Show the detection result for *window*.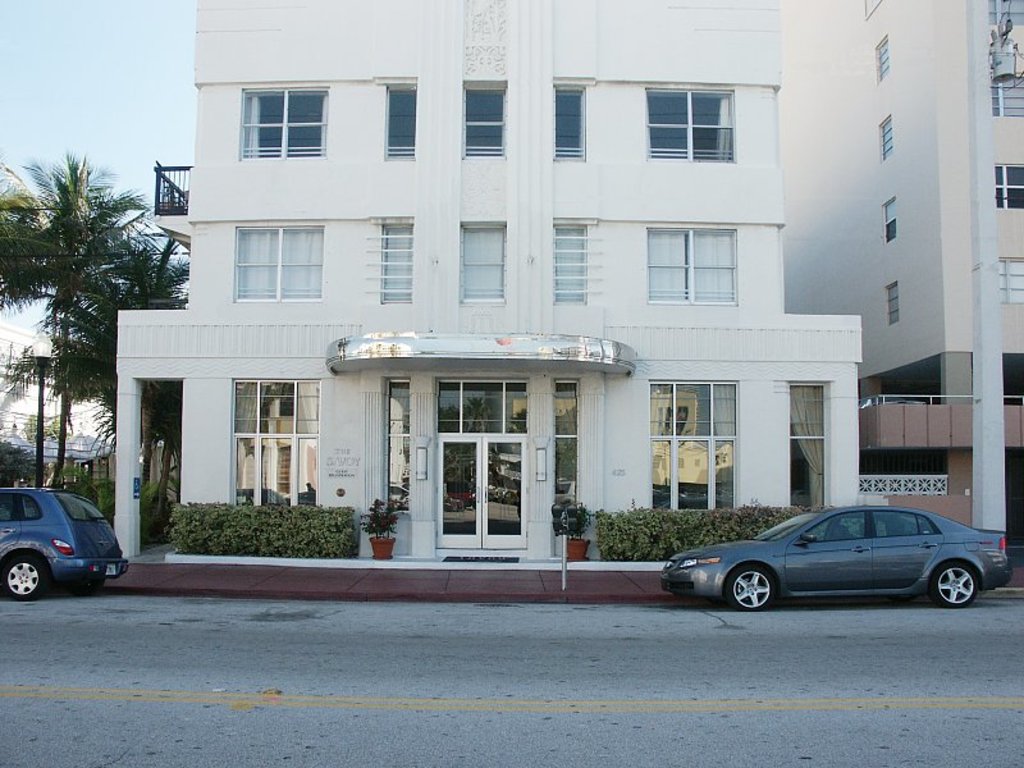
[1000,256,1023,306].
